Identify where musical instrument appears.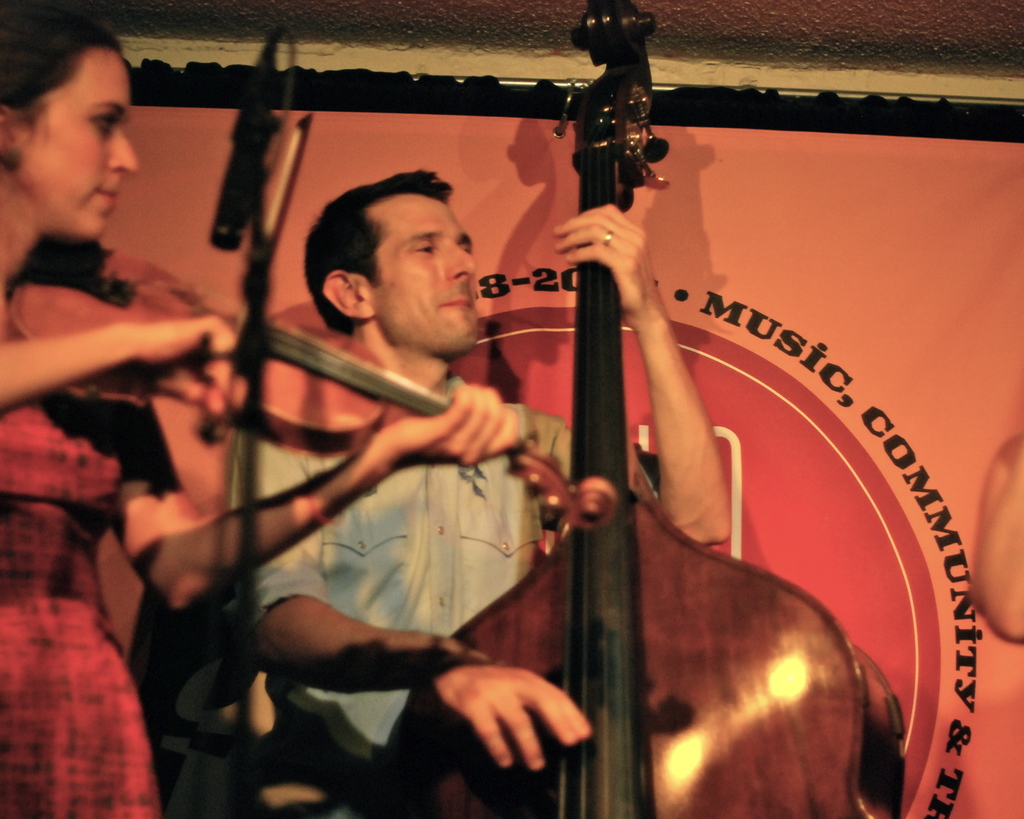
Appears at 2:108:617:539.
